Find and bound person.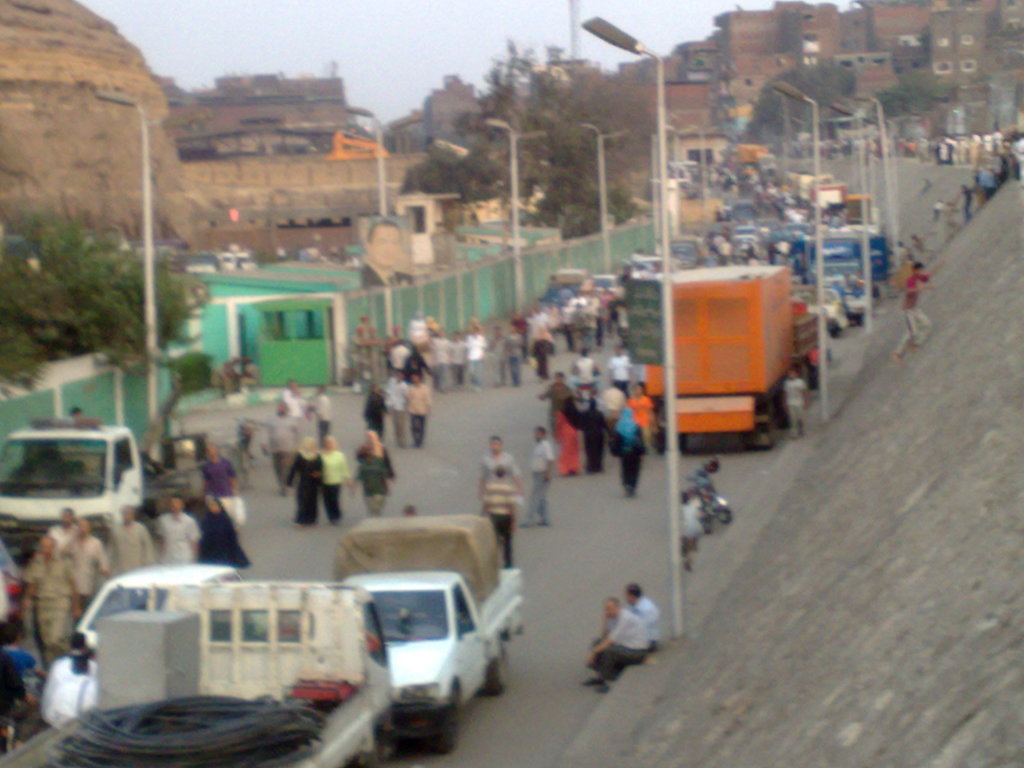
Bound: region(519, 422, 556, 525).
